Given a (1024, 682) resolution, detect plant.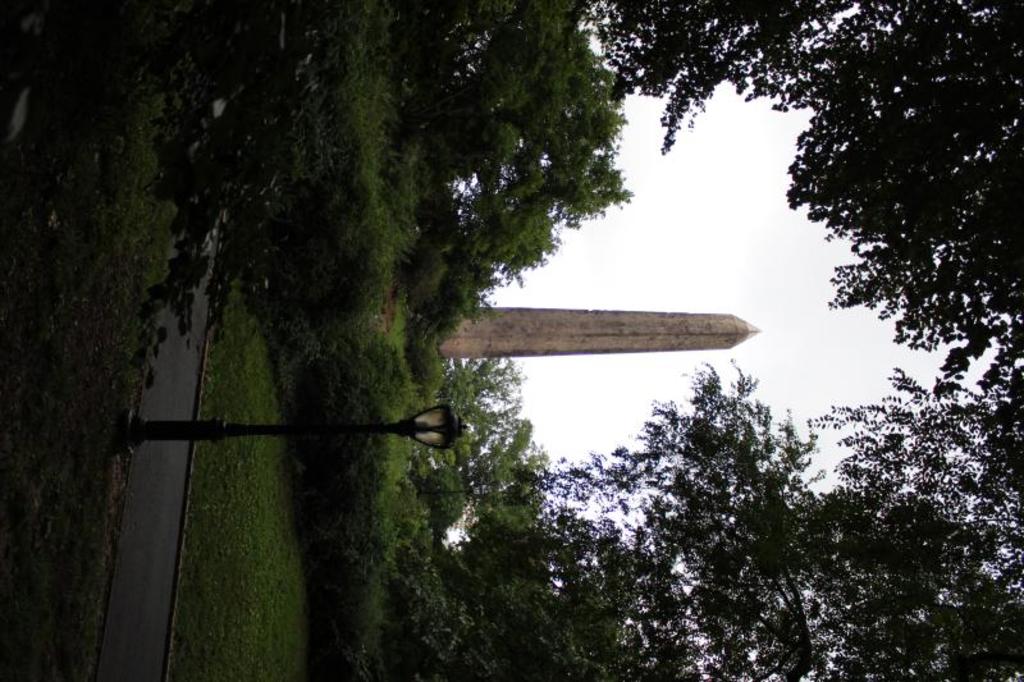
134 5 352 392.
